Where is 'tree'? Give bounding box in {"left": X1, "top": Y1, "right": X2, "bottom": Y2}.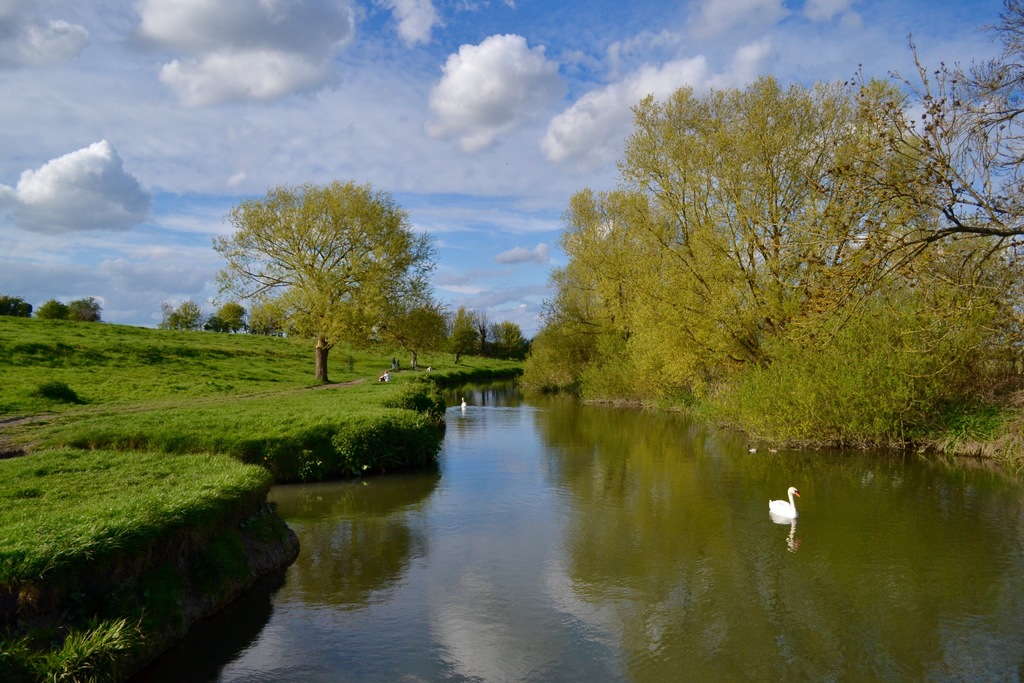
{"left": 161, "top": 300, "right": 195, "bottom": 327}.
